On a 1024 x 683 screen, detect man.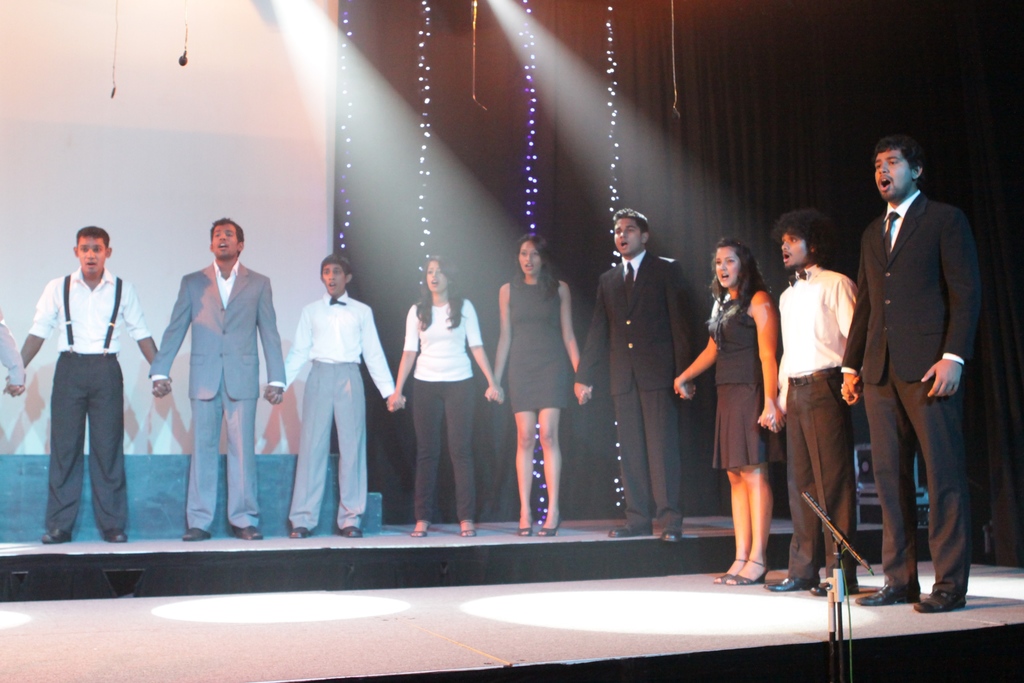
774 213 856 597.
